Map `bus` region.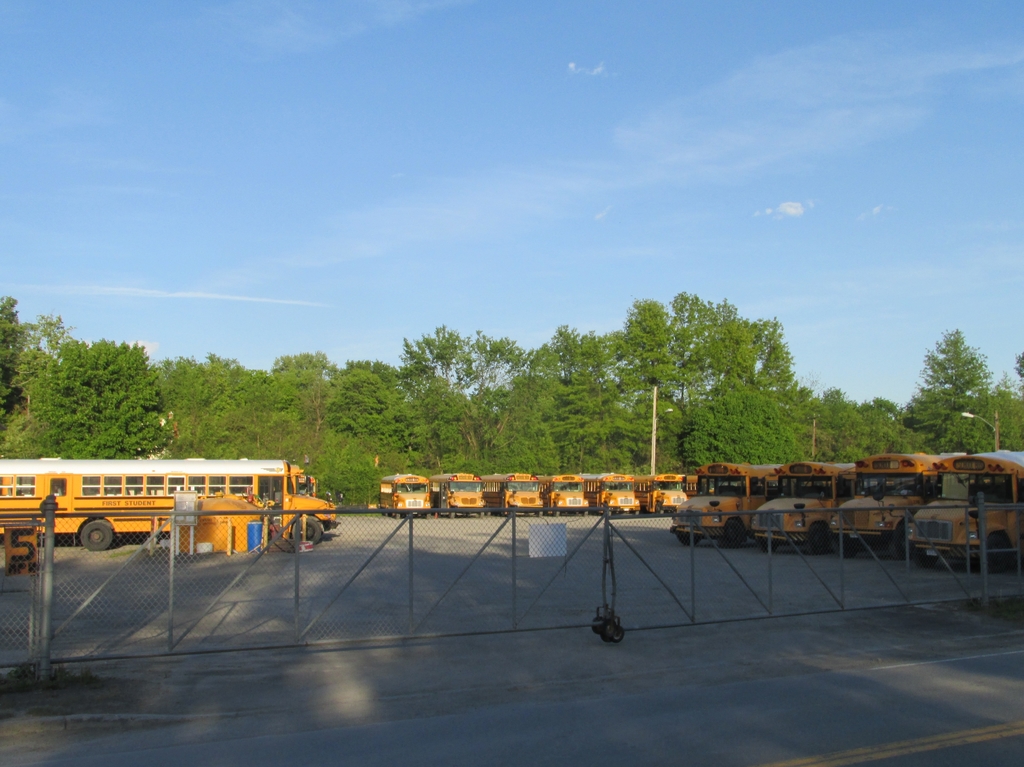
Mapped to box(378, 476, 433, 522).
